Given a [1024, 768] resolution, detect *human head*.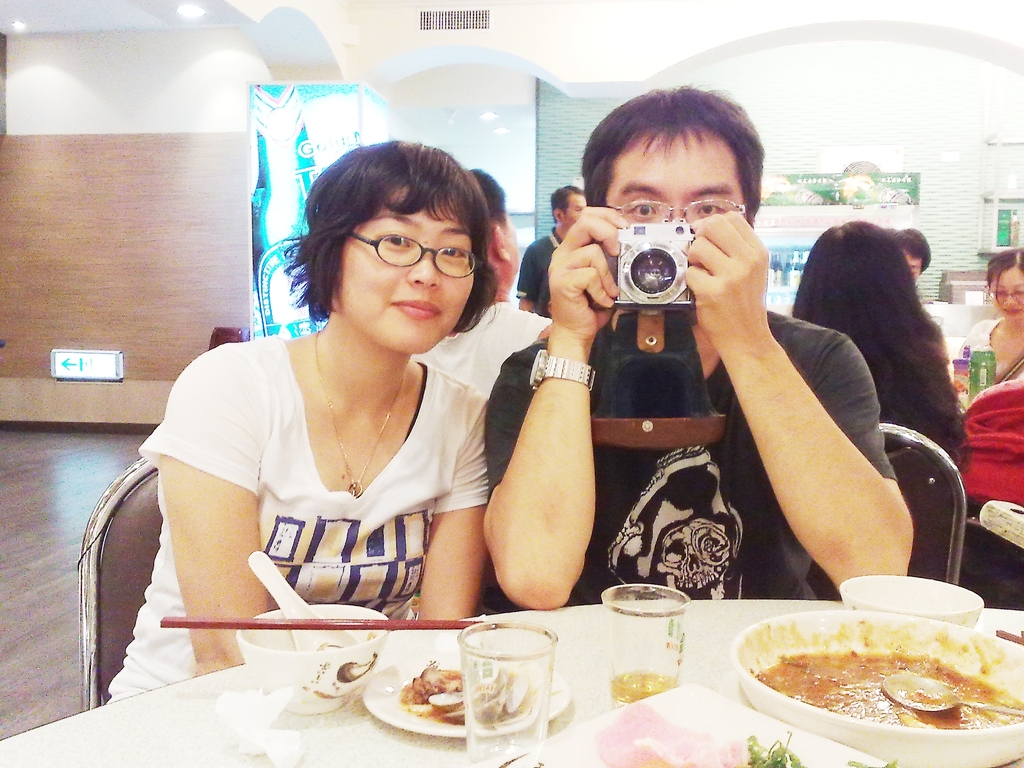
region(550, 183, 588, 233).
